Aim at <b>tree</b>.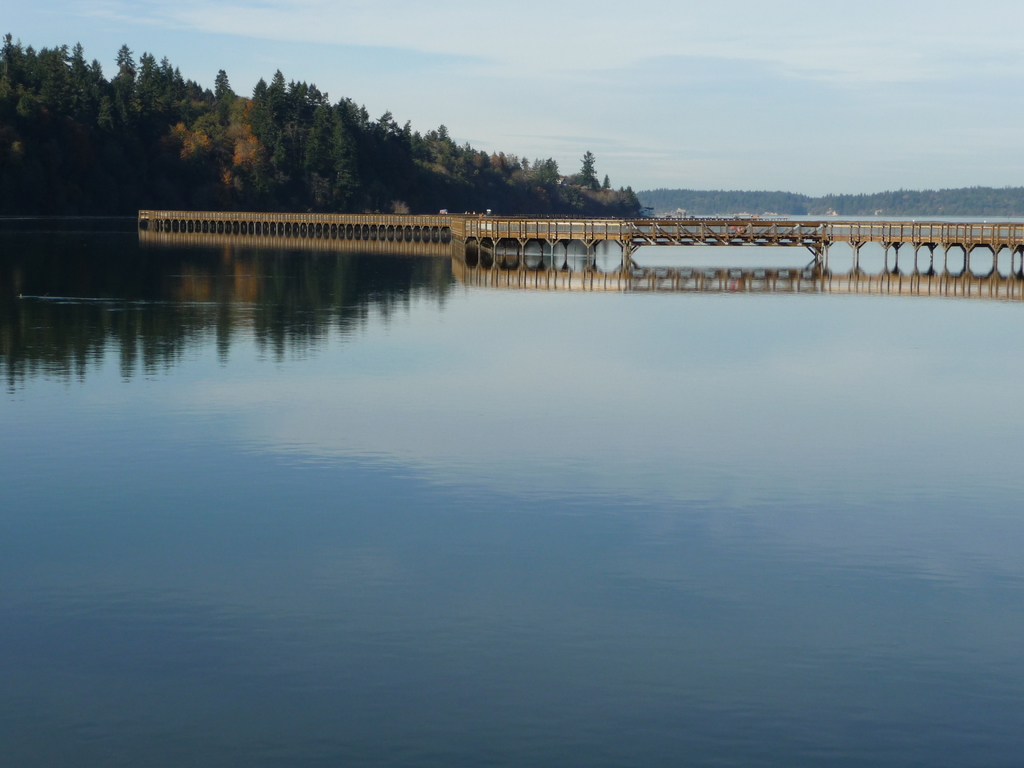
Aimed at x1=69, y1=35, x2=94, y2=118.
